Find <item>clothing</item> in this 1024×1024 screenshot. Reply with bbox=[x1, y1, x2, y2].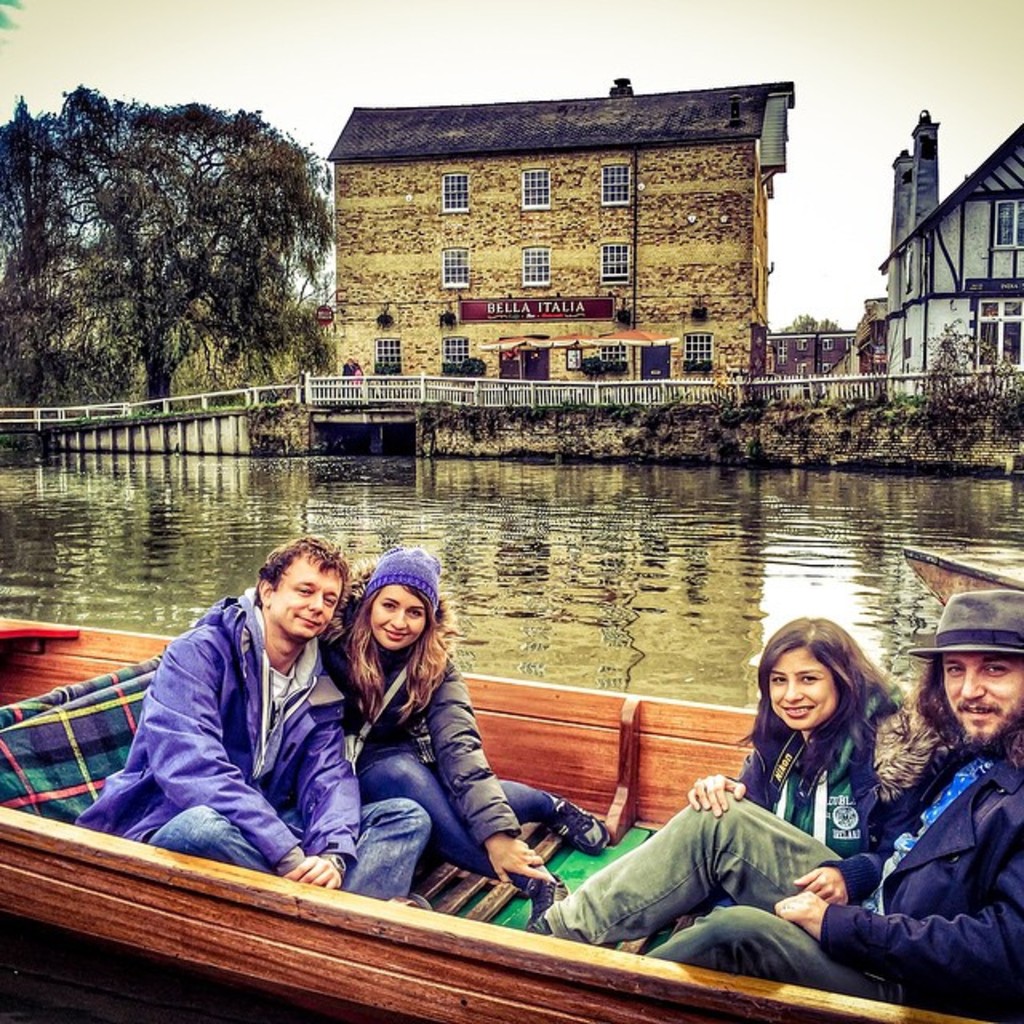
bbox=[547, 691, 1022, 1021].
